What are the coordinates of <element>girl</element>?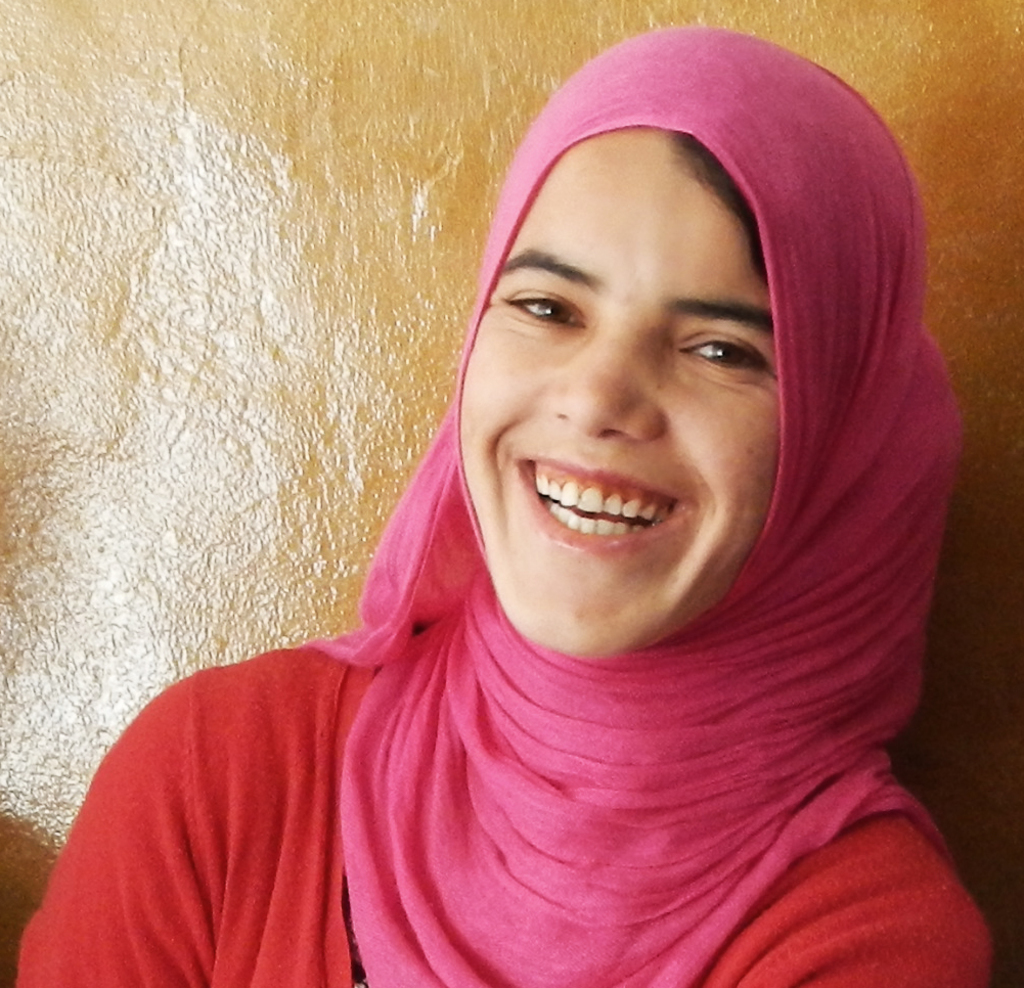
[x1=10, y1=26, x2=998, y2=987].
